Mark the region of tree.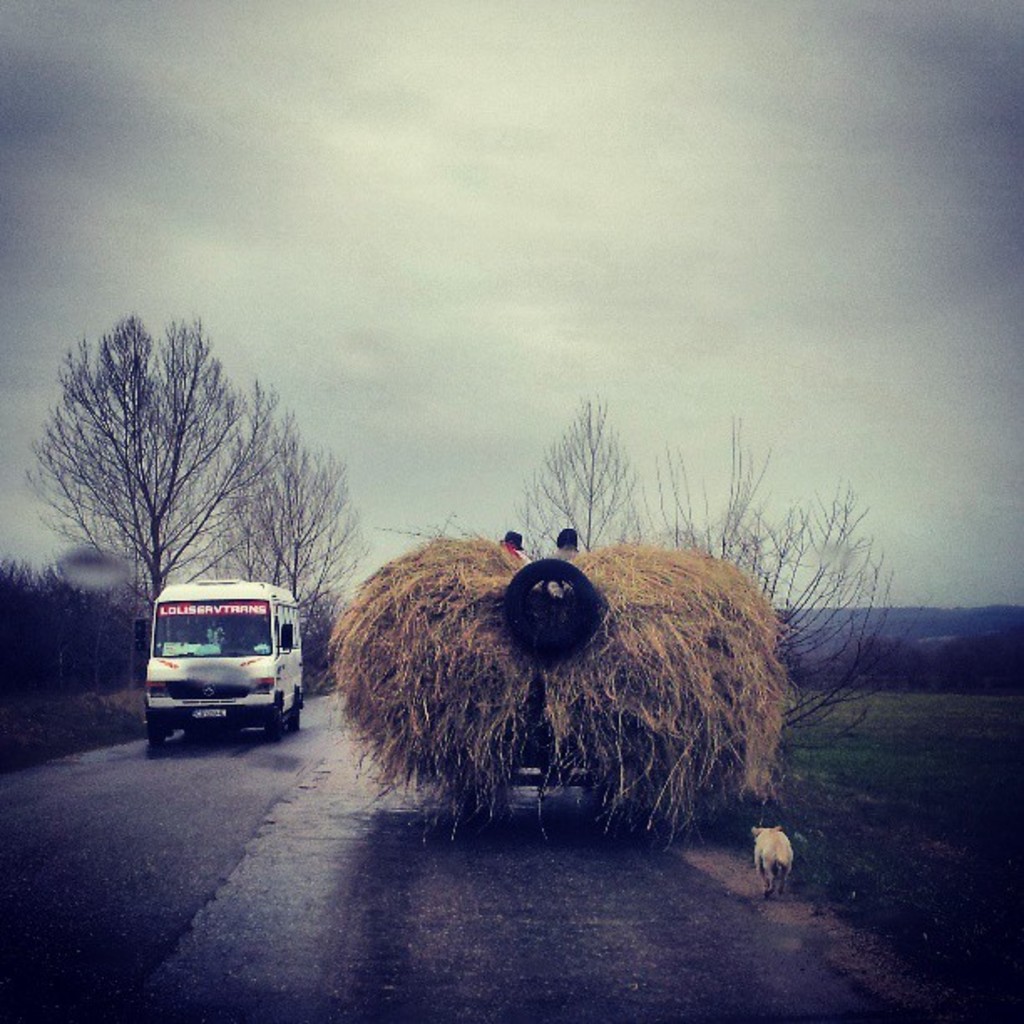
Region: region(40, 325, 328, 592).
